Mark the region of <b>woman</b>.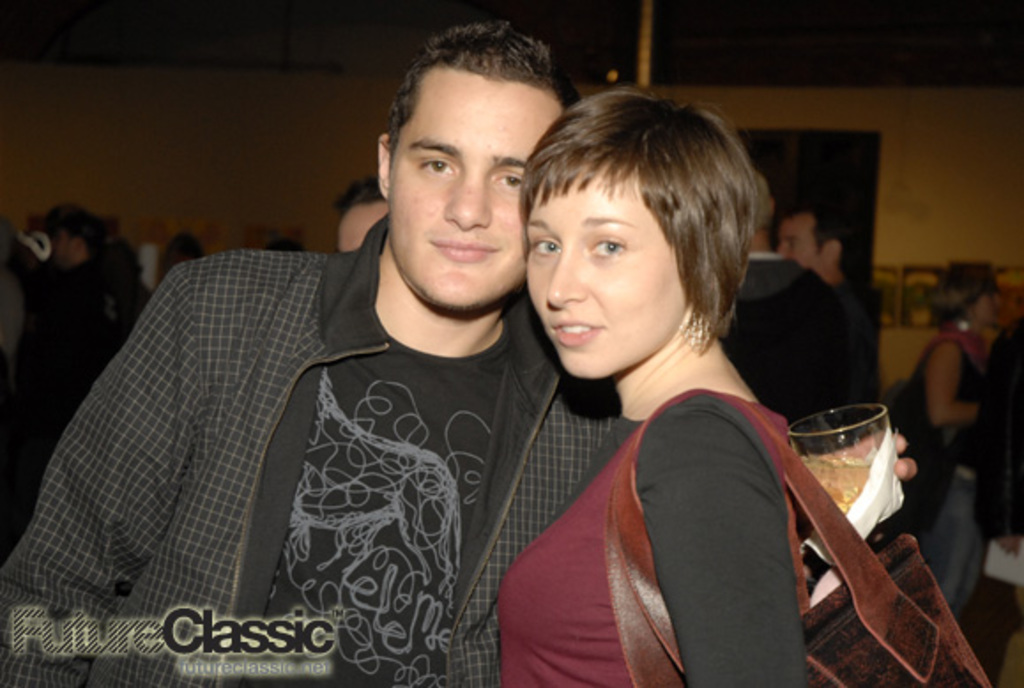
Region: [893, 260, 1001, 630].
